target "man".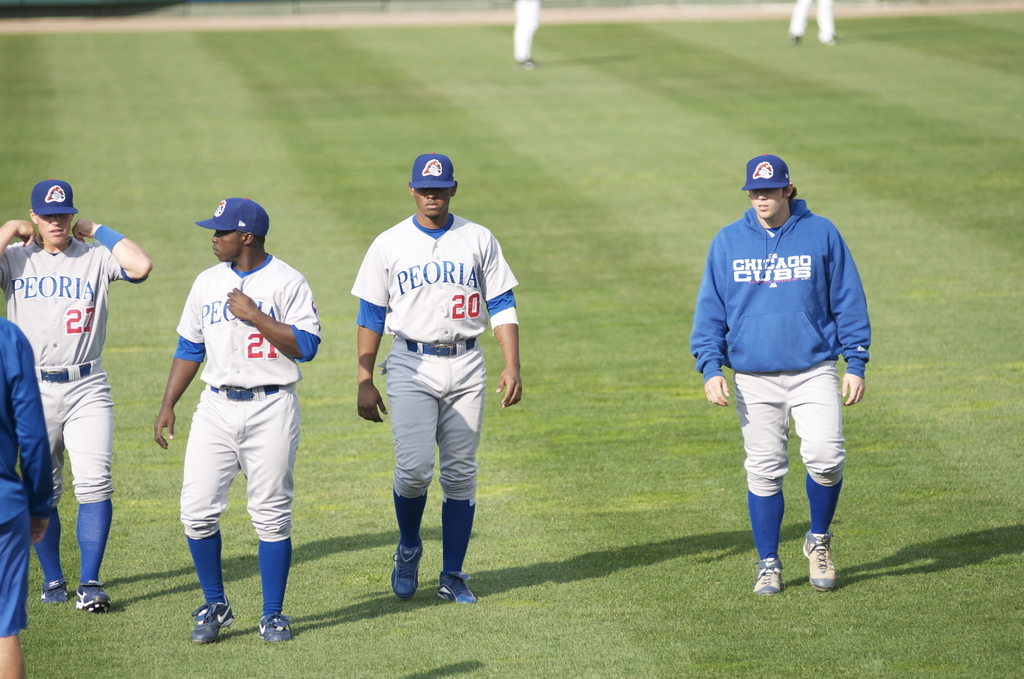
Target region: [152,195,321,643].
